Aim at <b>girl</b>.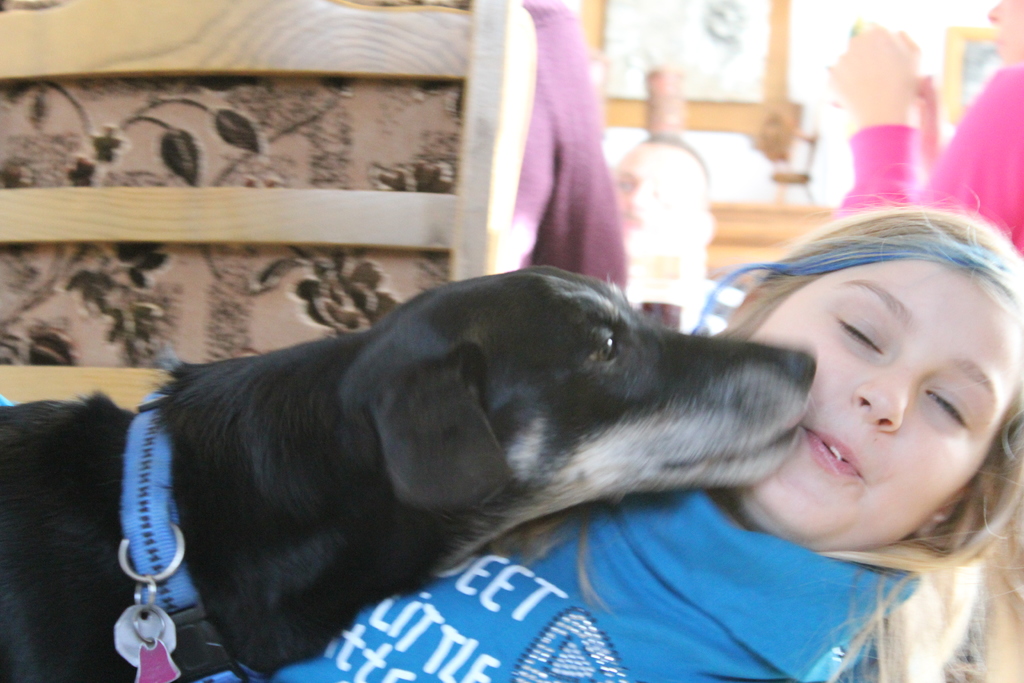
Aimed at 177, 175, 1023, 682.
